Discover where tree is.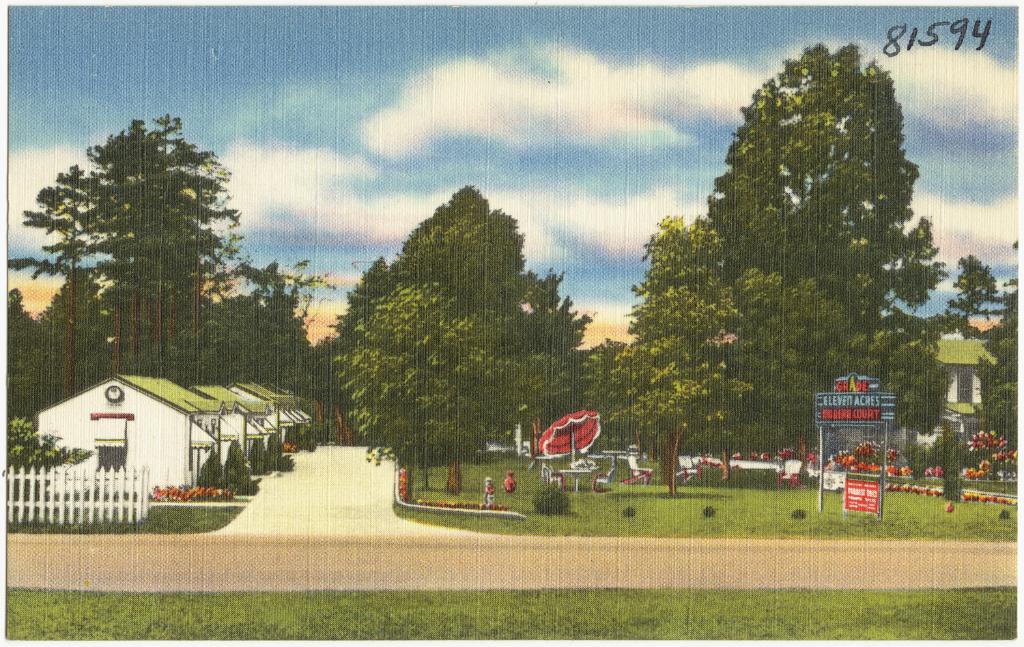
Discovered at (312, 180, 595, 457).
